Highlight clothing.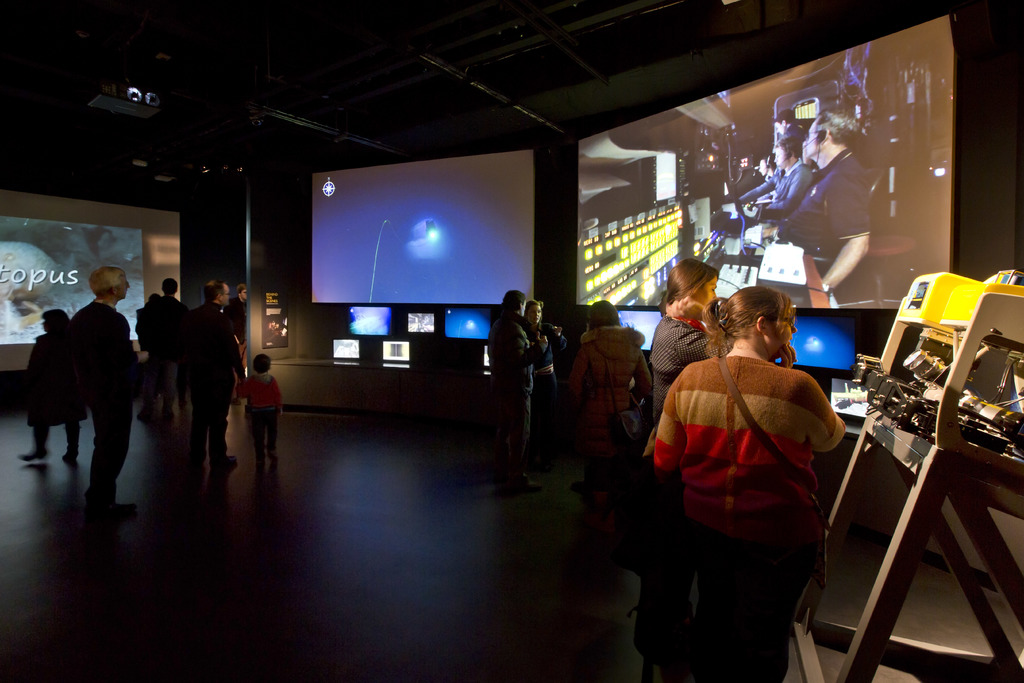
Highlighted region: (649, 287, 854, 523).
